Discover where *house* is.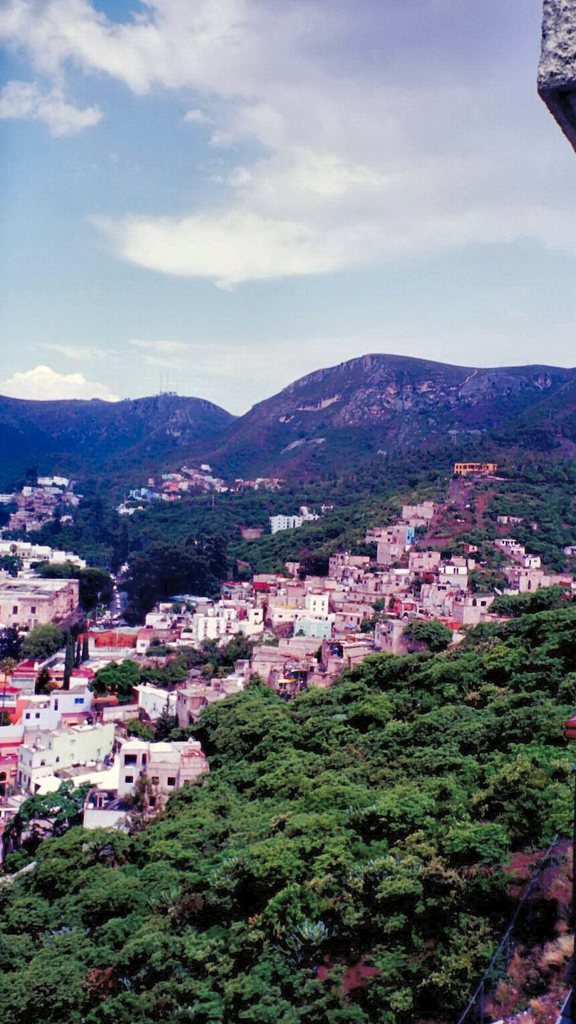
Discovered at l=400, t=549, r=446, b=578.
